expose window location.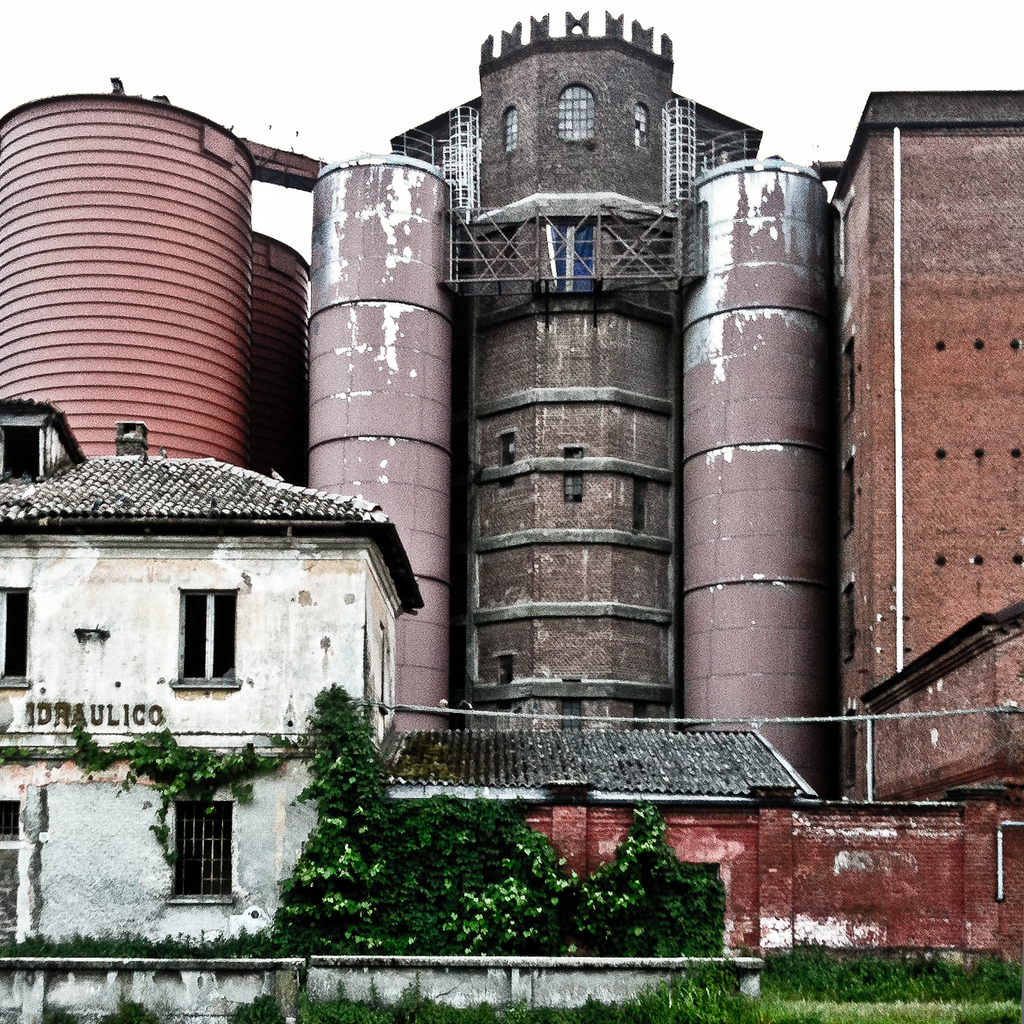
Exposed at box=[504, 109, 525, 156].
